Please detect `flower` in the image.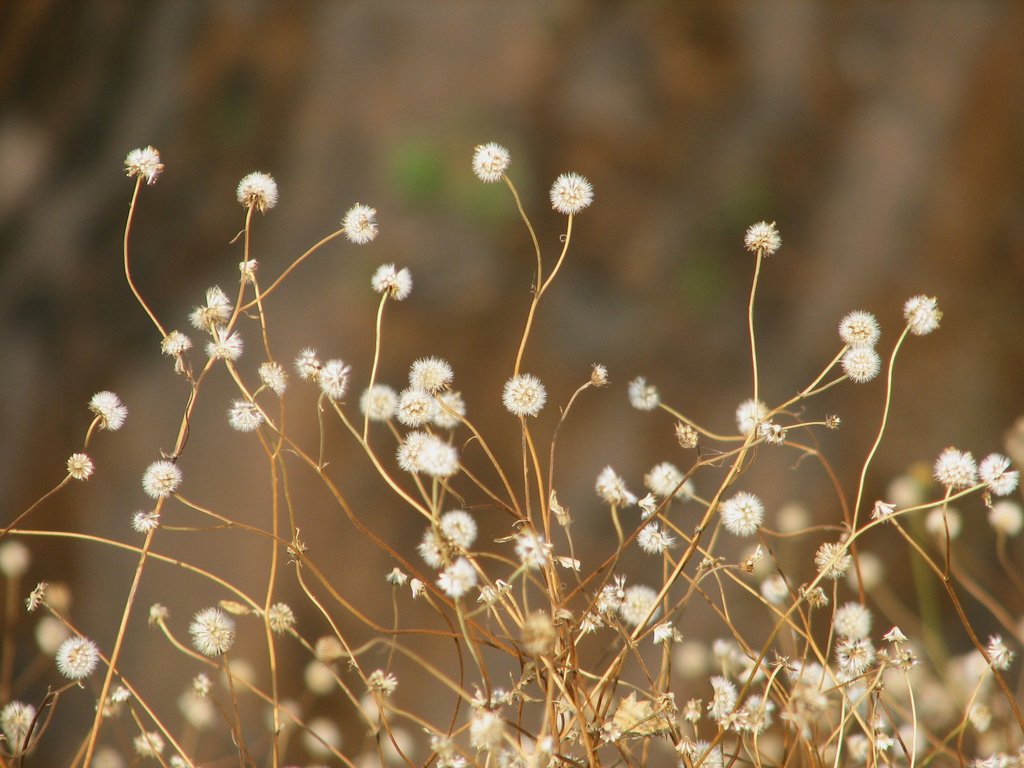
detection(67, 451, 91, 479).
